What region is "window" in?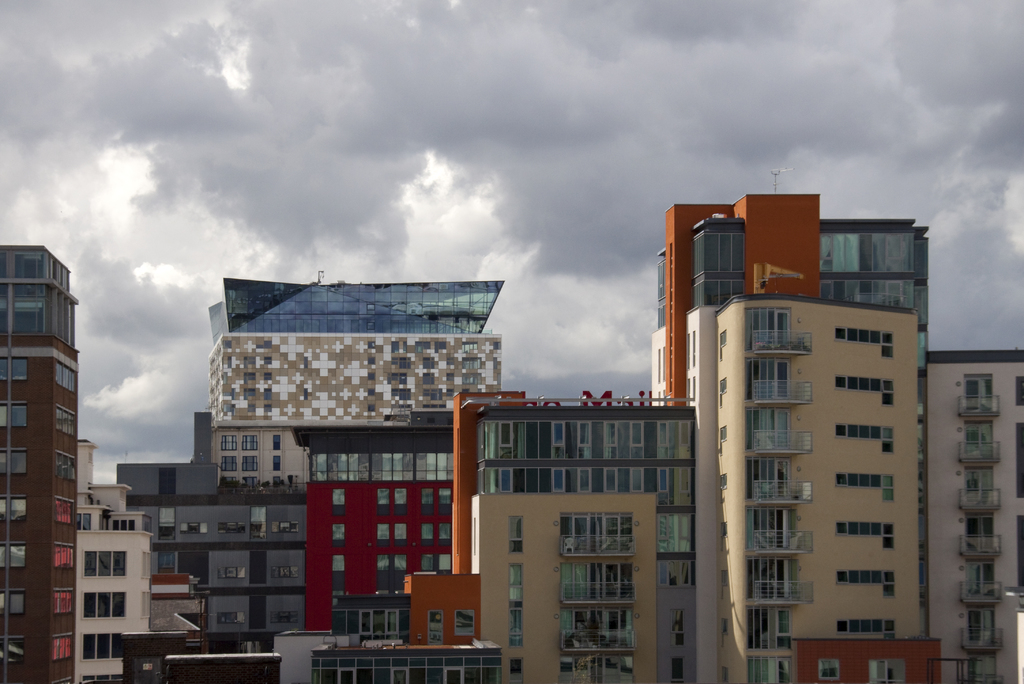
select_region(55, 450, 79, 477).
